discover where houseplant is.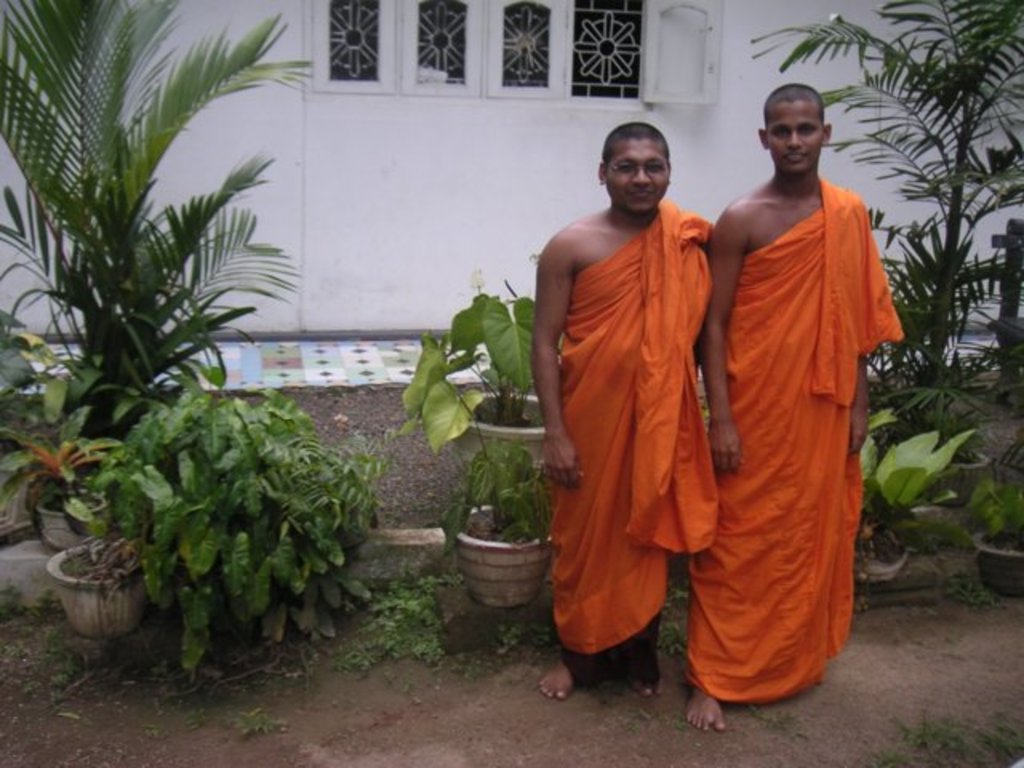
Discovered at [445,435,557,618].
